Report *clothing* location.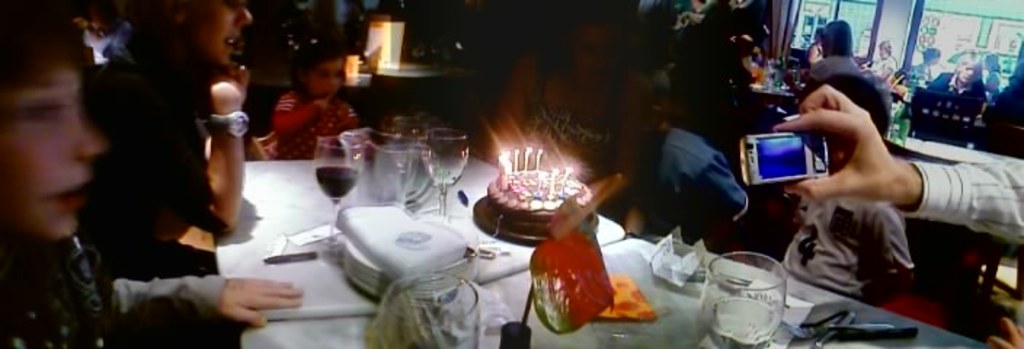
Report: box=[4, 209, 218, 348].
